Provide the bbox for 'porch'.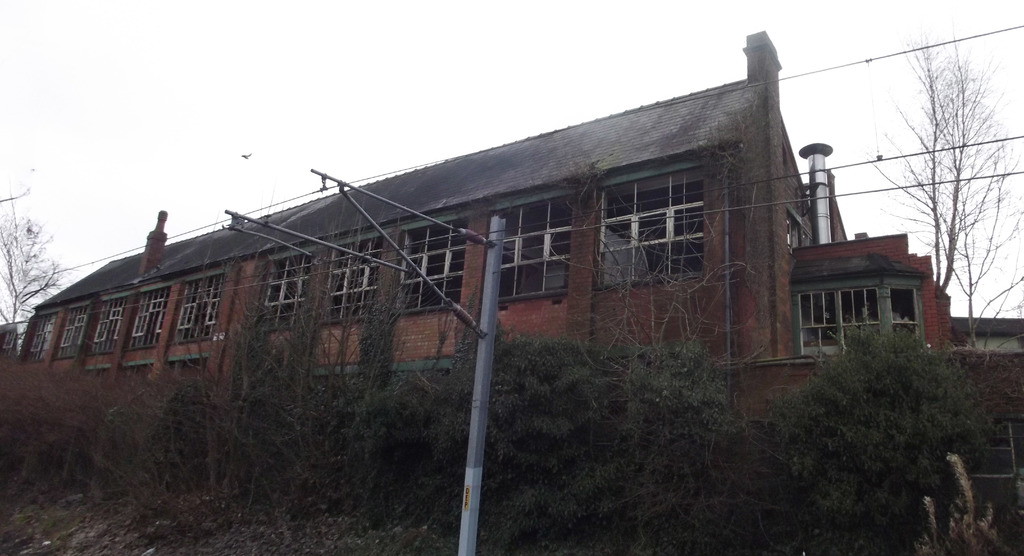
(left=328, top=240, right=387, bottom=327).
